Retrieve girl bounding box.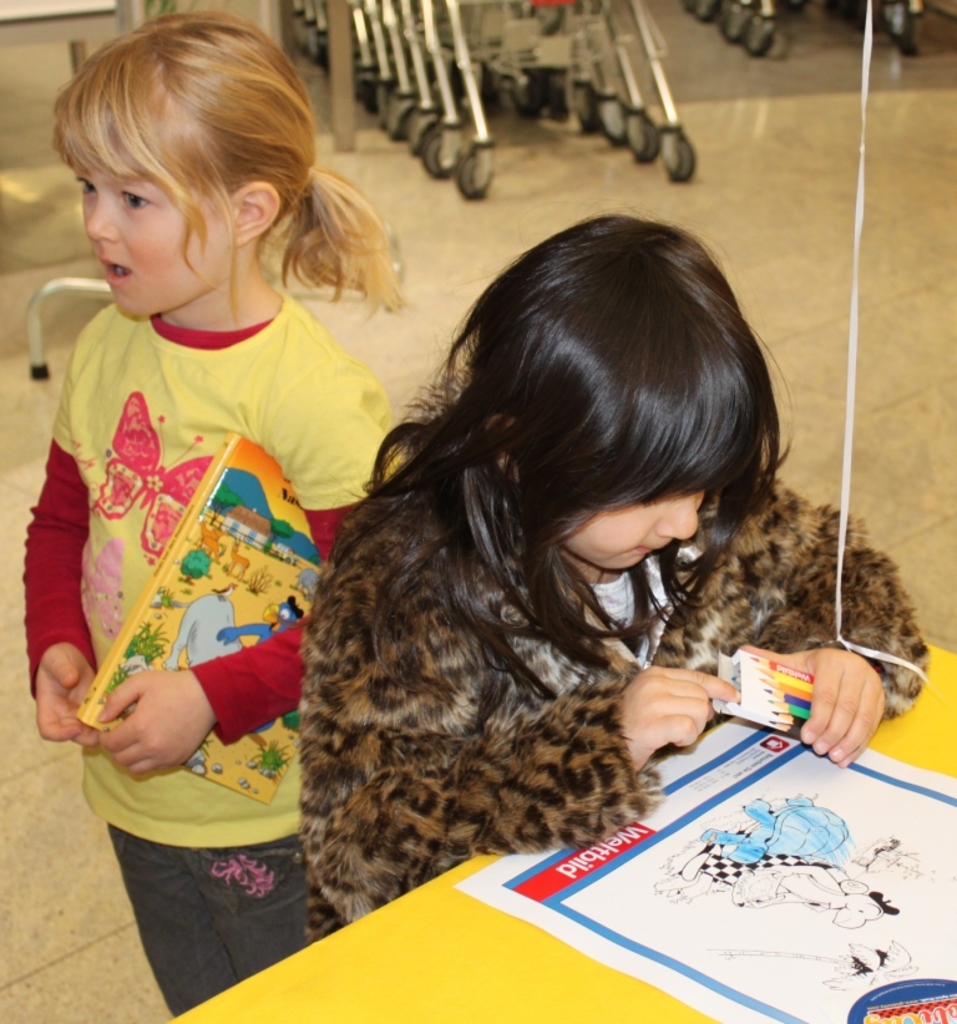
Bounding box: locate(19, 4, 407, 1019).
